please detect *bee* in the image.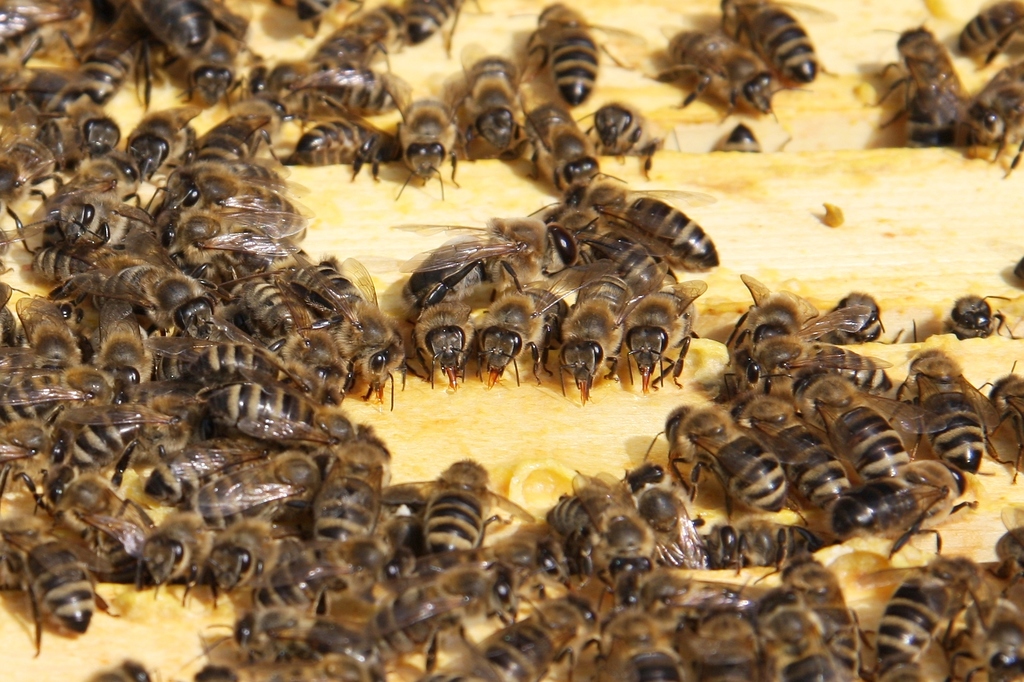
[964,59,1023,169].
